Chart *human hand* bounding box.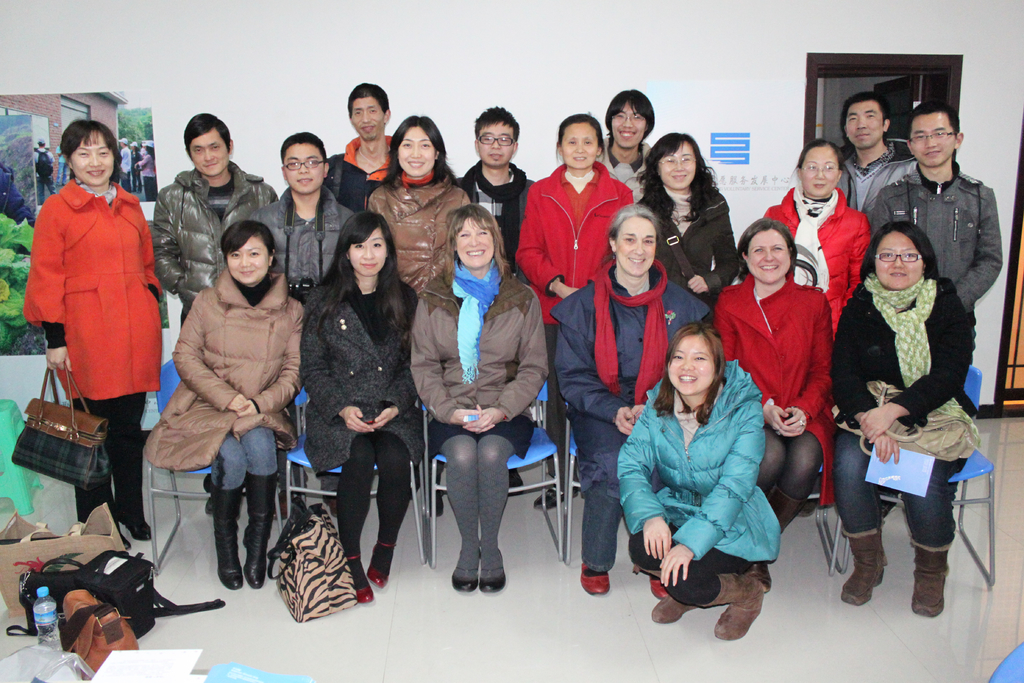
Charted: 452, 403, 480, 425.
